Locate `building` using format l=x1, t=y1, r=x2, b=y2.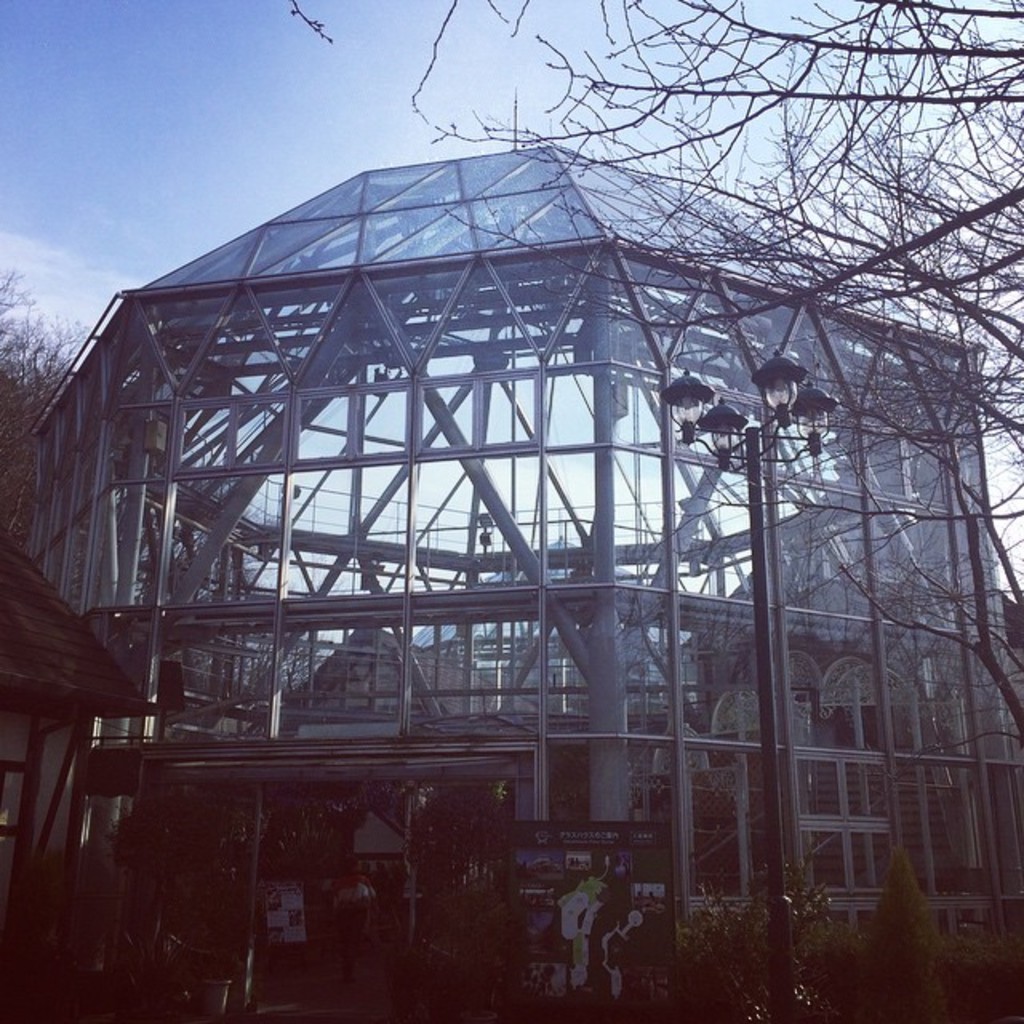
l=669, t=477, r=1022, b=938.
